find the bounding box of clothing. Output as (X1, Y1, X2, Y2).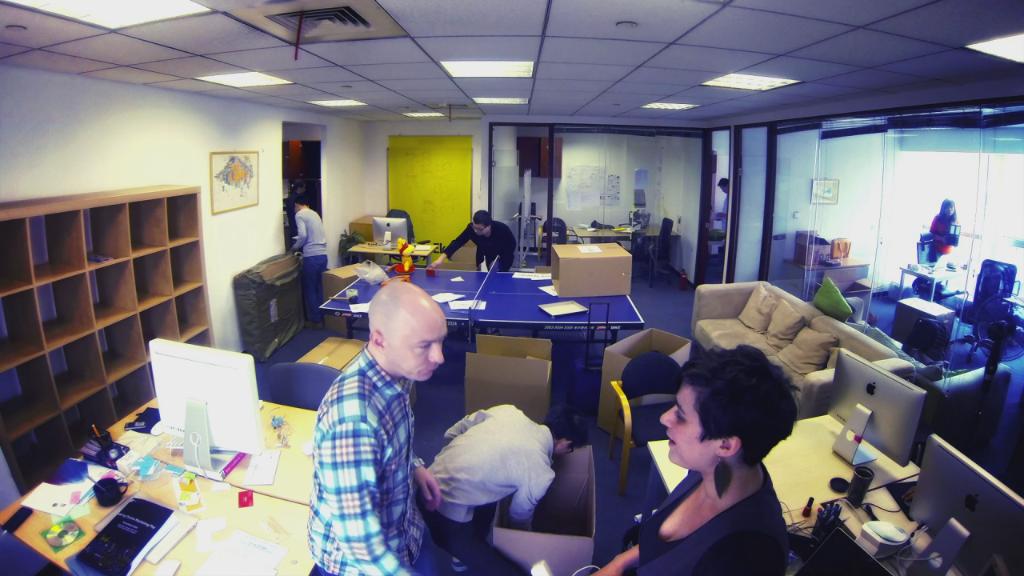
(637, 459, 789, 575).
